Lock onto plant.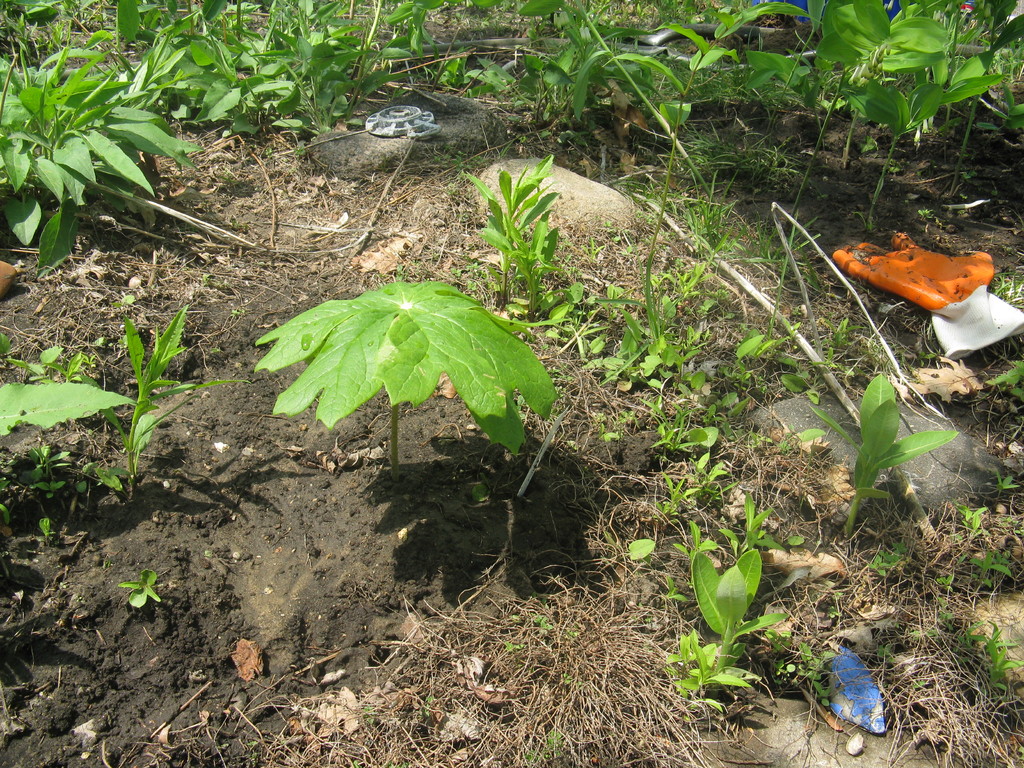
Locked: crop(365, 703, 380, 726).
